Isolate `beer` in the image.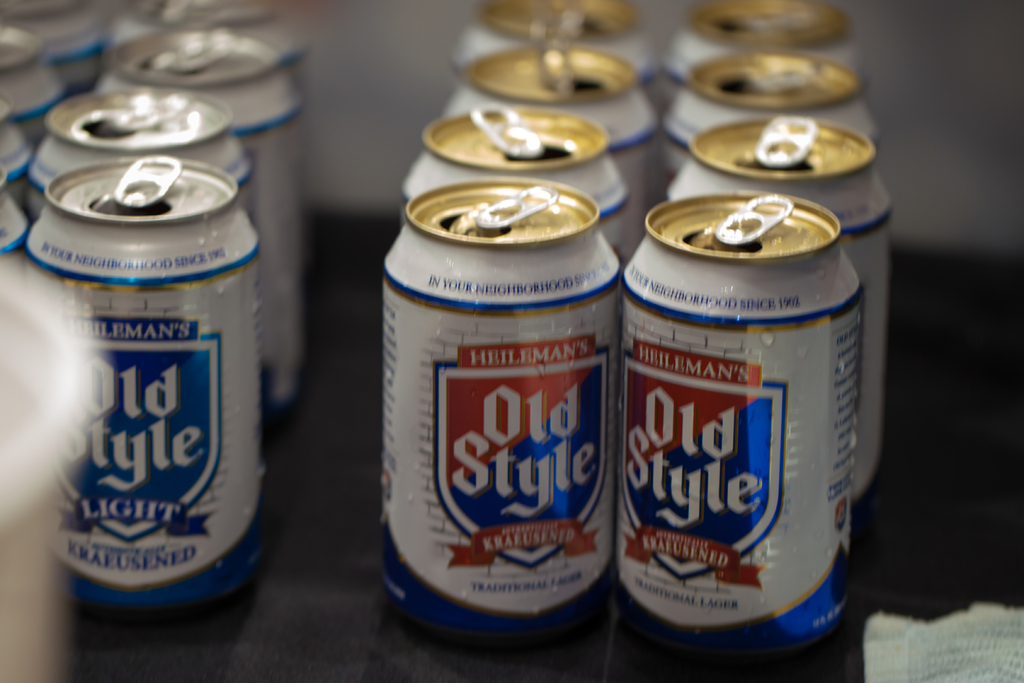
Isolated region: (0,185,48,254).
